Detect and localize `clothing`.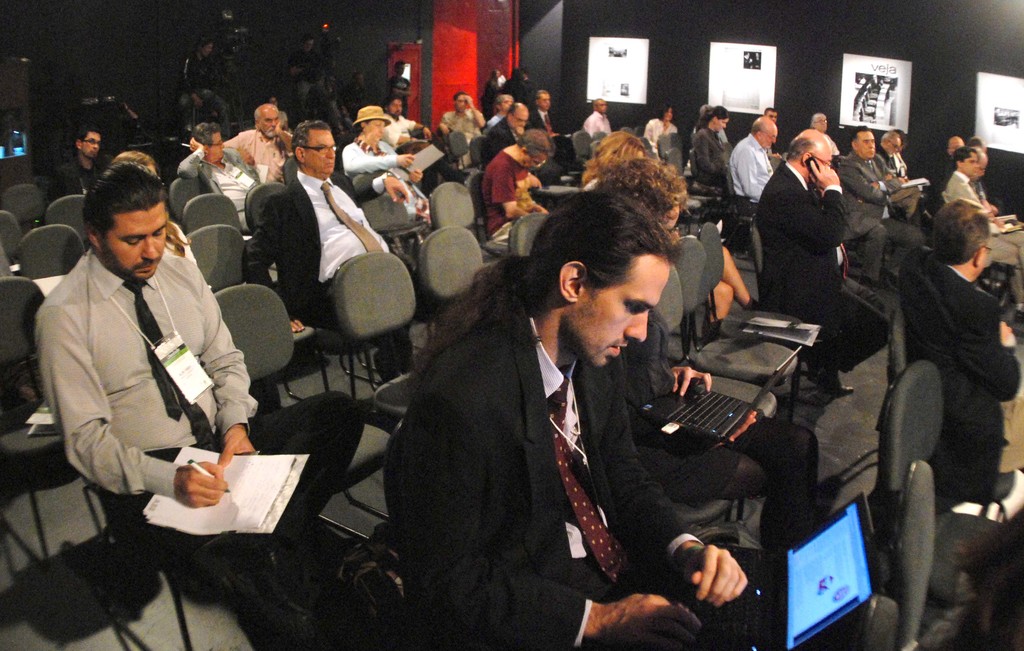
Localized at l=582, t=109, r=607, b=145.
